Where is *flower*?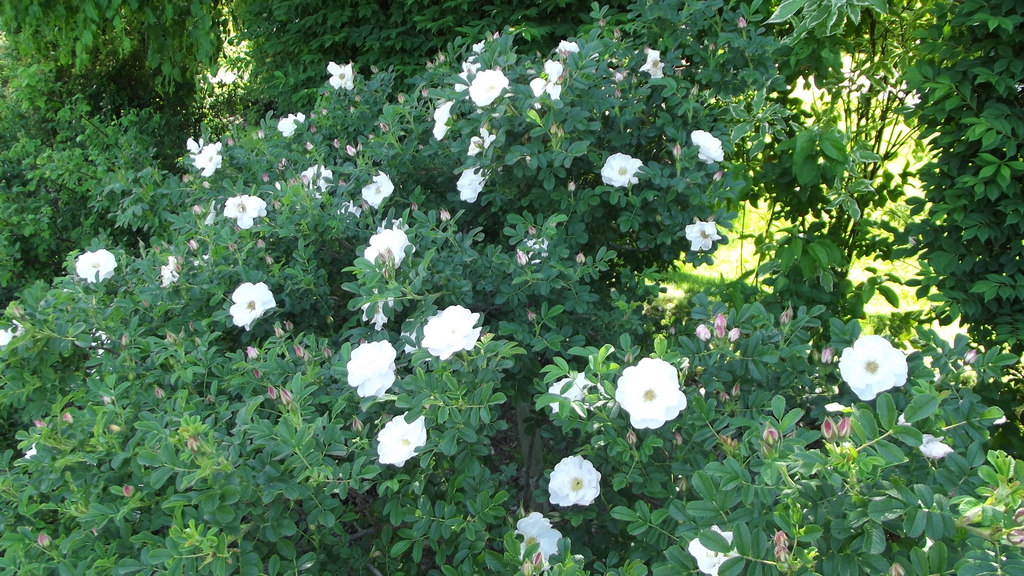
685, 522, 739, 575.
